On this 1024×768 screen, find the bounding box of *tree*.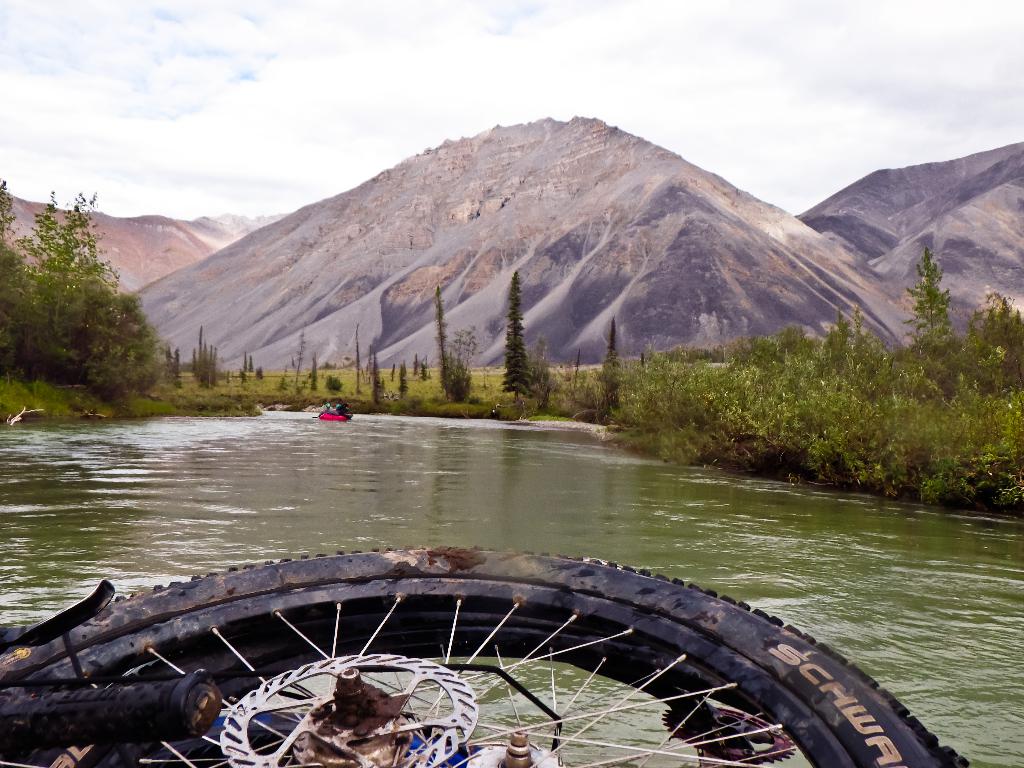
Bounding box: region(903, 241, 964, 356).
